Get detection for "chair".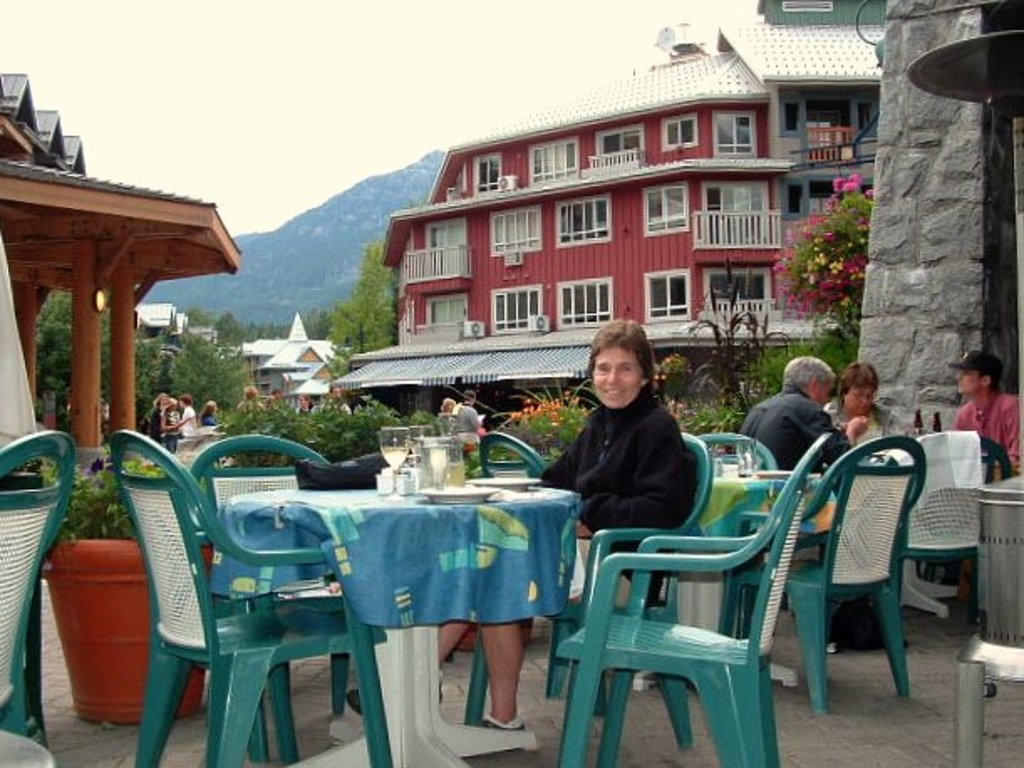
Detection: 644 431 776 644.
